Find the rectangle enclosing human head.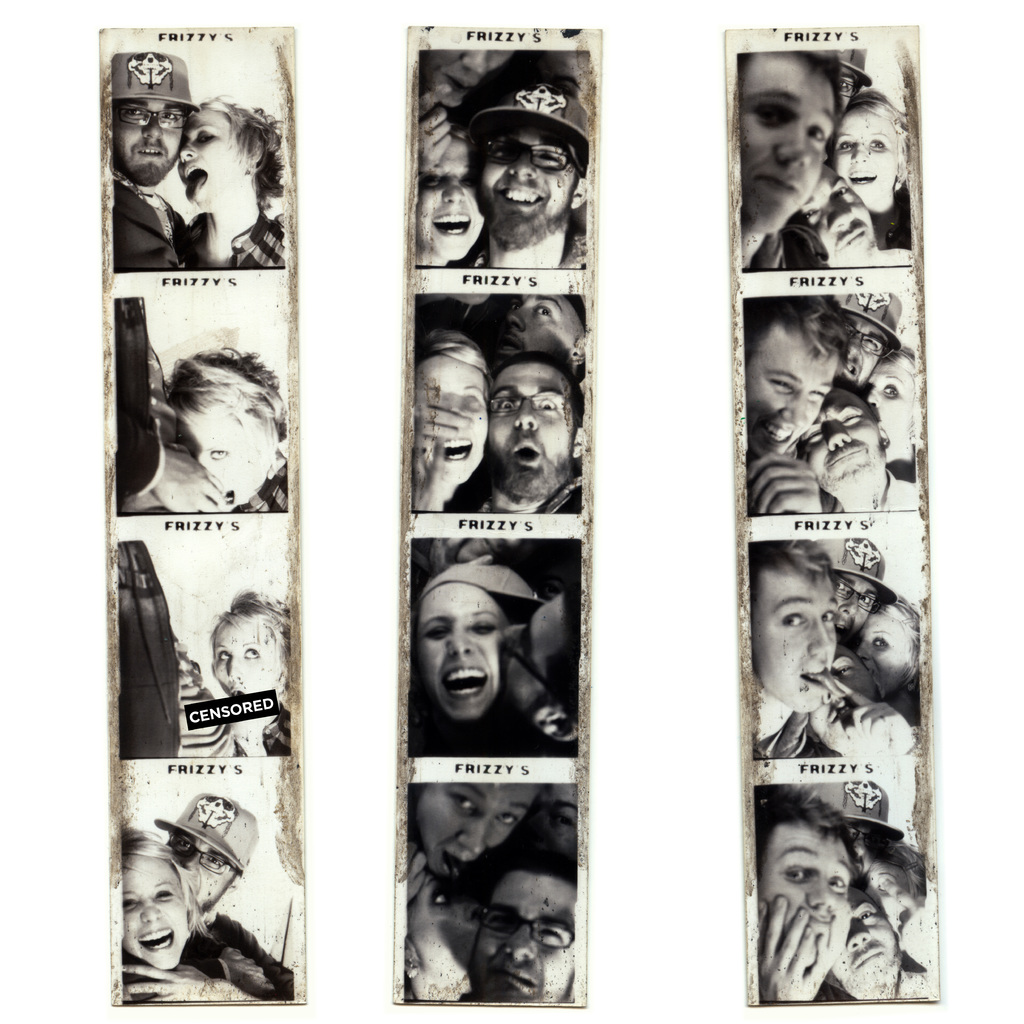
bbox=[118, 844, 183, 964].
